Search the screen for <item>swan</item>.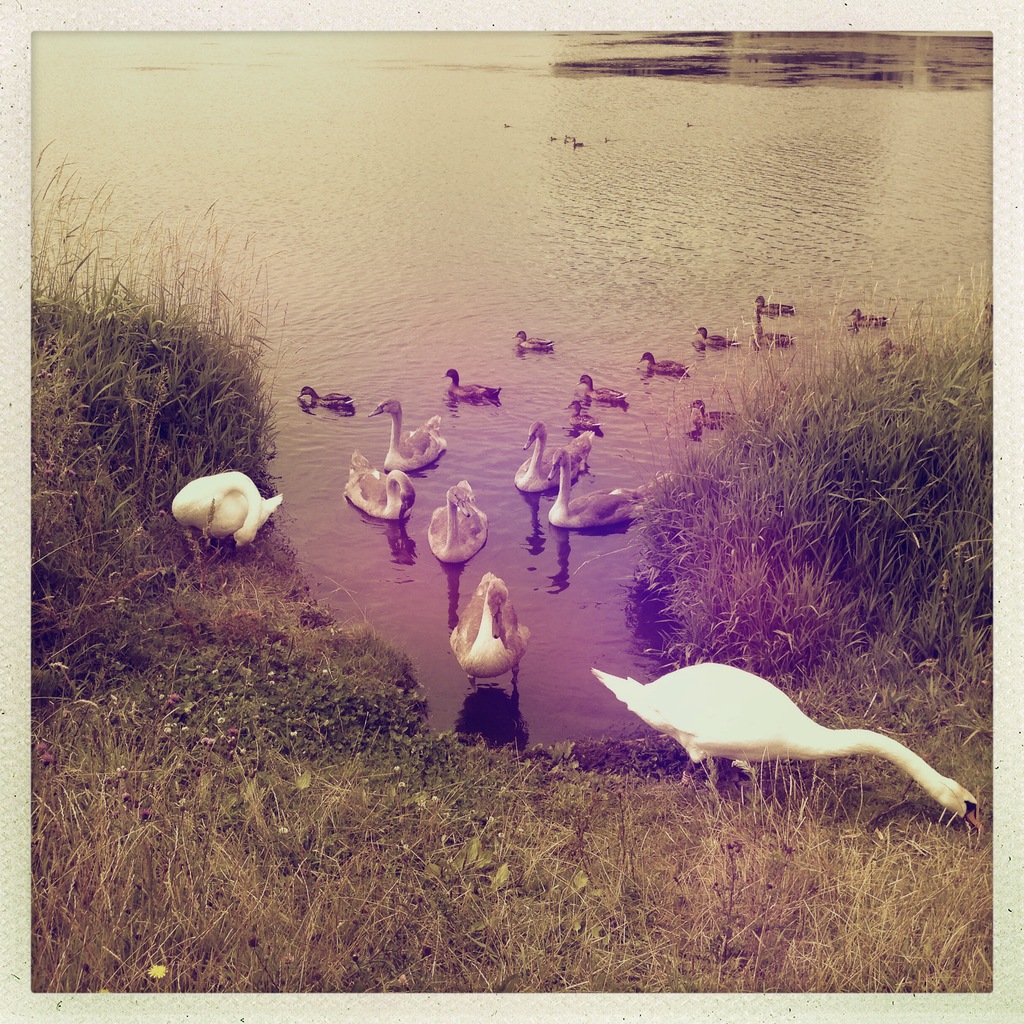
Found at (447,573,529,686).
